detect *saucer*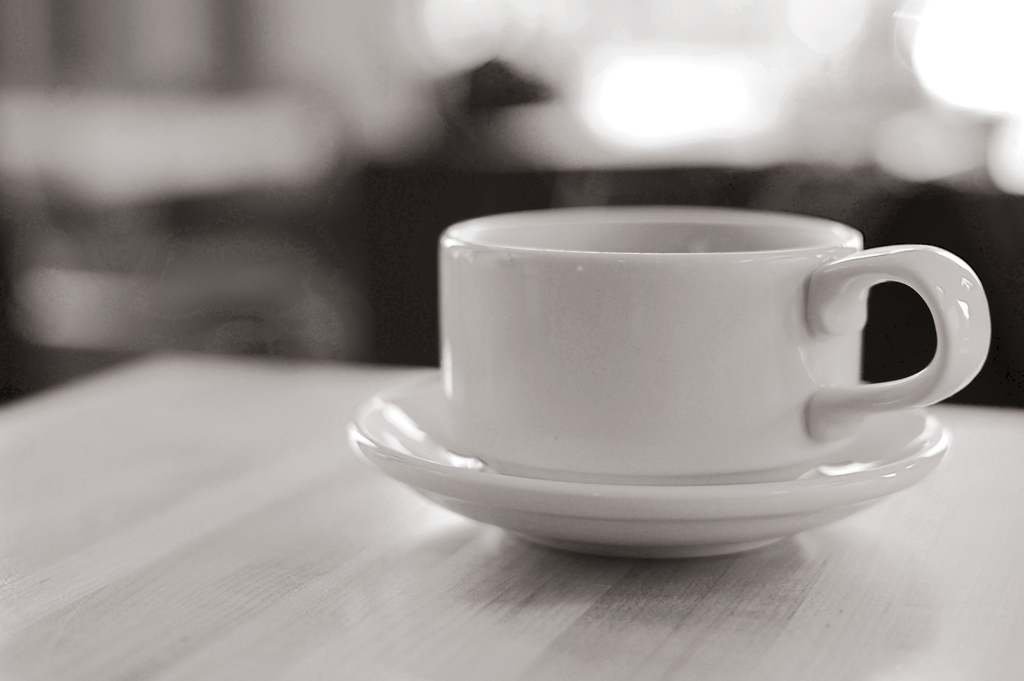
box=[349, 374, 951, 561]
